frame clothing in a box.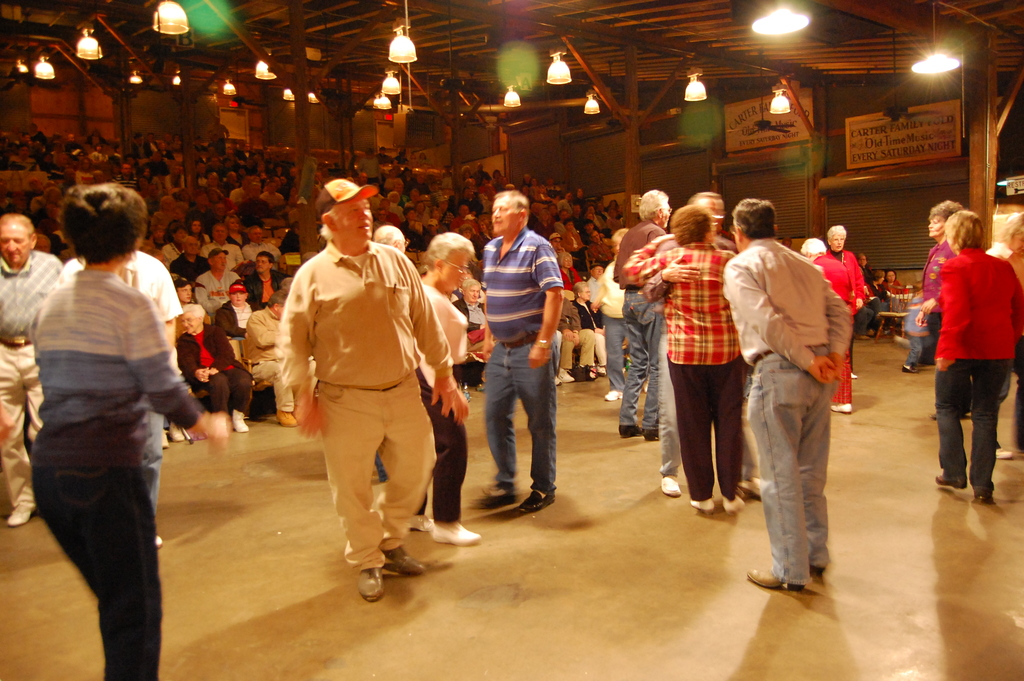
{"x1": 721, "y1": 236, "x2": 852, "y2": 582}.
